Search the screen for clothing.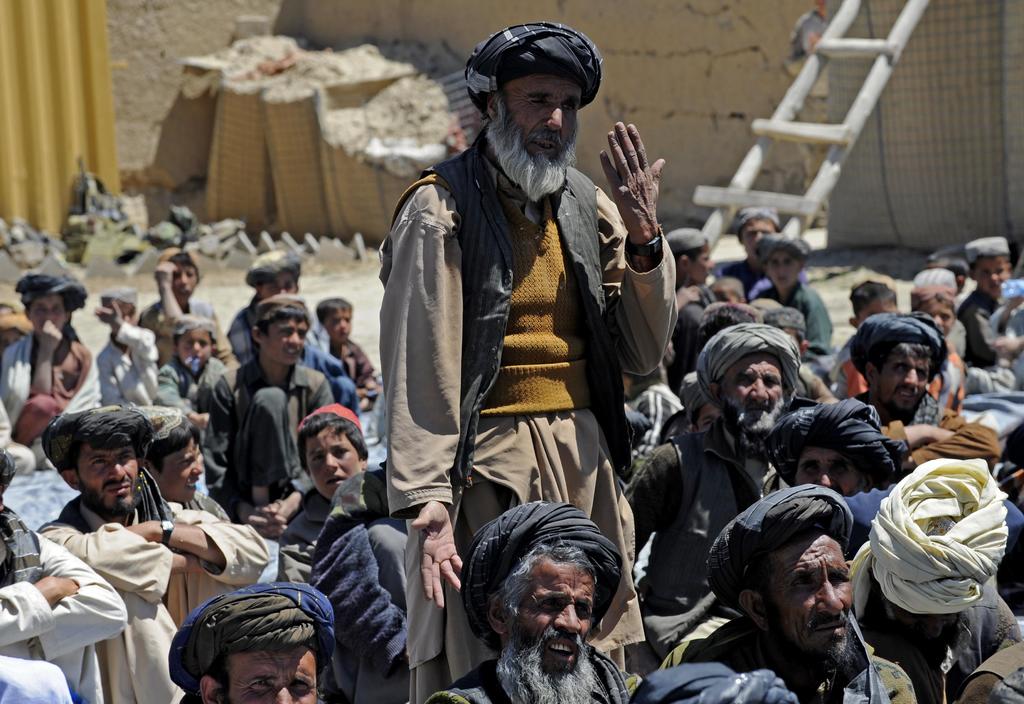
Found at 163/574/340/692.
